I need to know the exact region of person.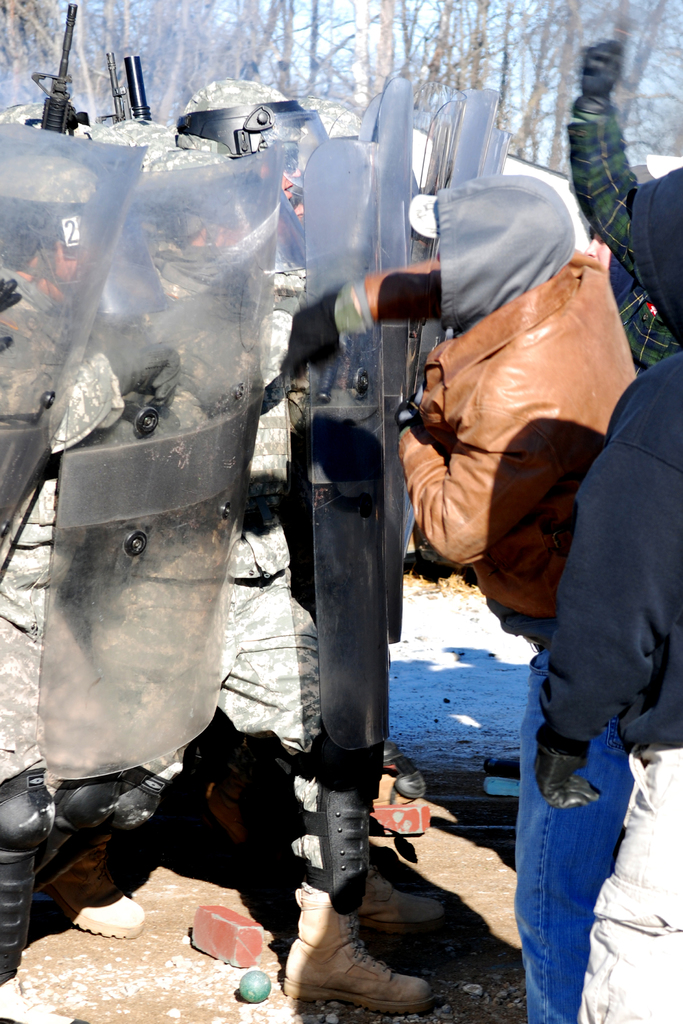
Region: box(533, 33, 682, 1023).
